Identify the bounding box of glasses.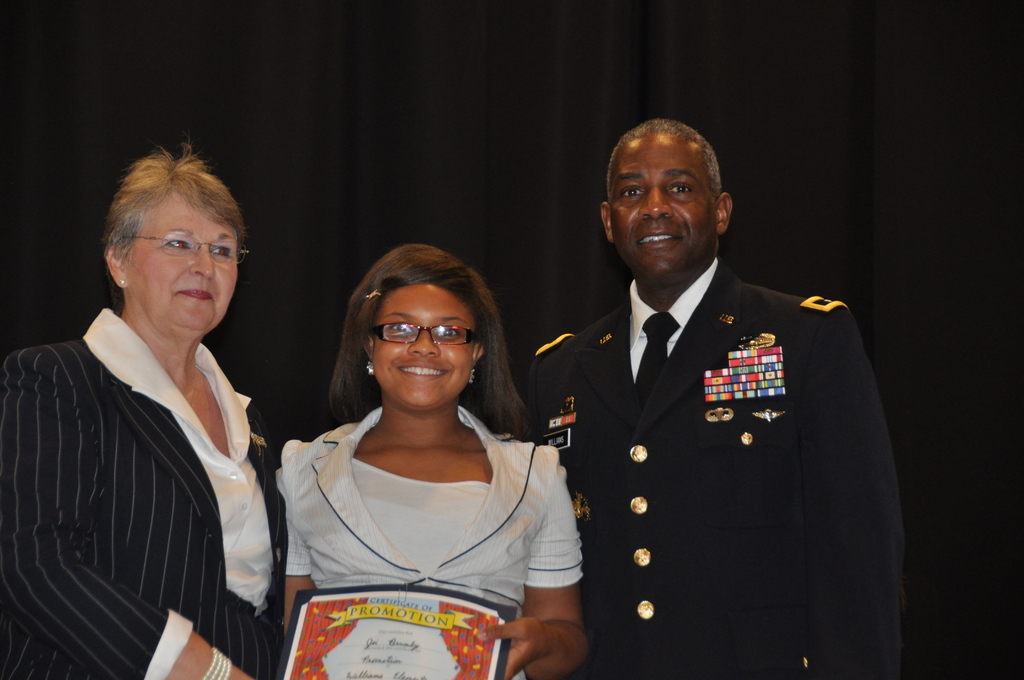
{"x1": 123, "y1": 229, "x2": 252, "y2": 264}.
